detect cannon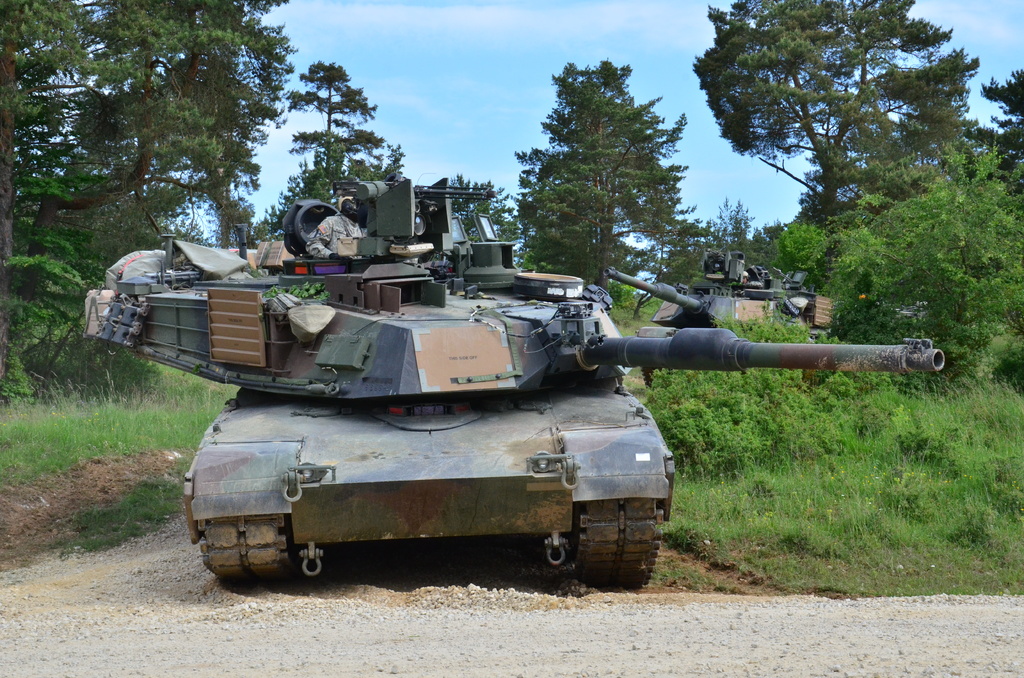
(x1=79, y1=174, x2=948, y2=590)
